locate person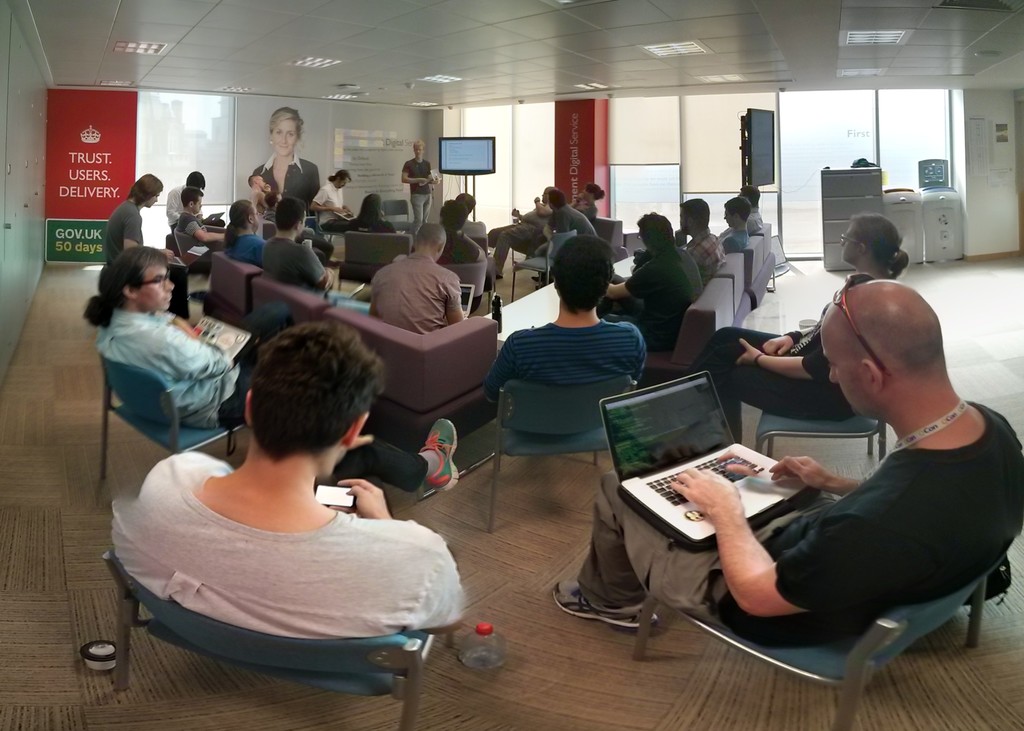
select_region(252, 105, 318, 213)
